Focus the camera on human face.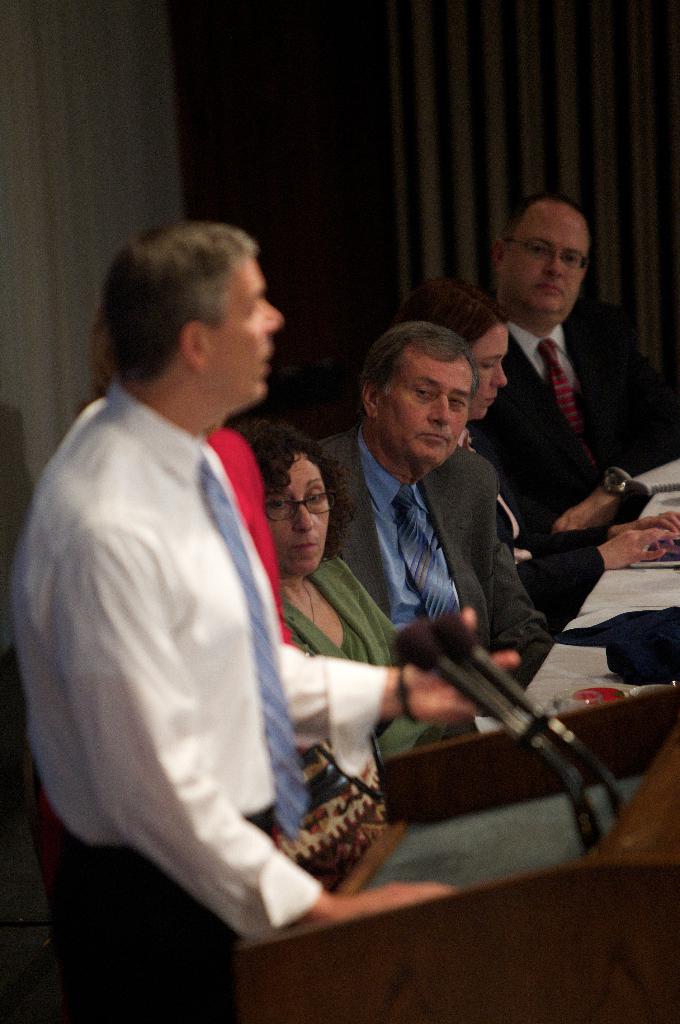
Focus region: l=467, t=322, r=514, b=420.
